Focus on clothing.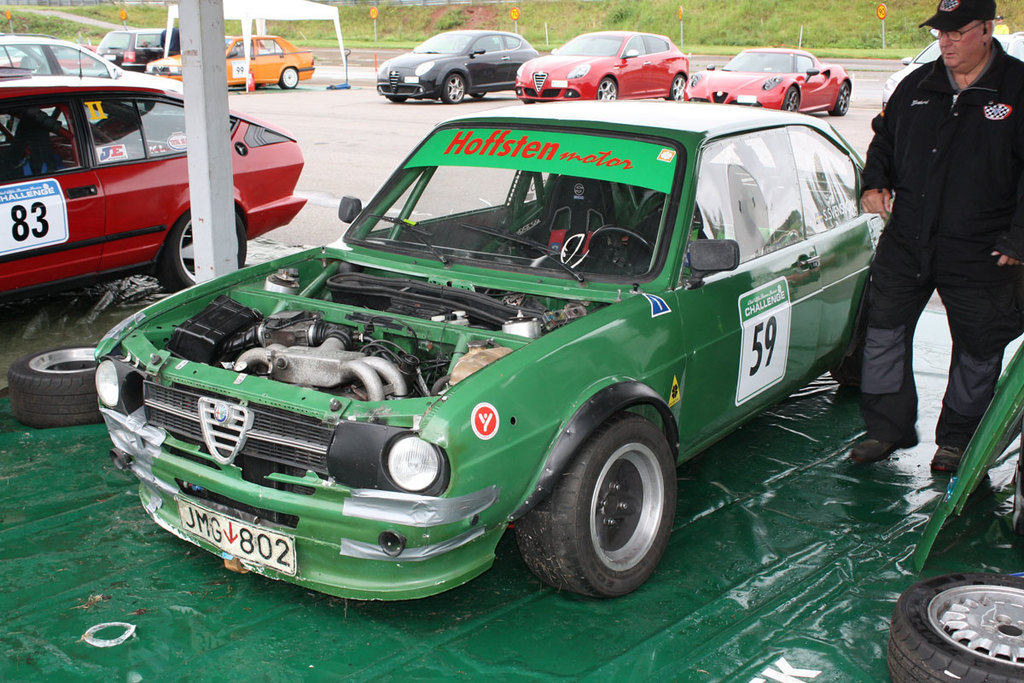
Focused at rect(871, 10, 1019, 327).
